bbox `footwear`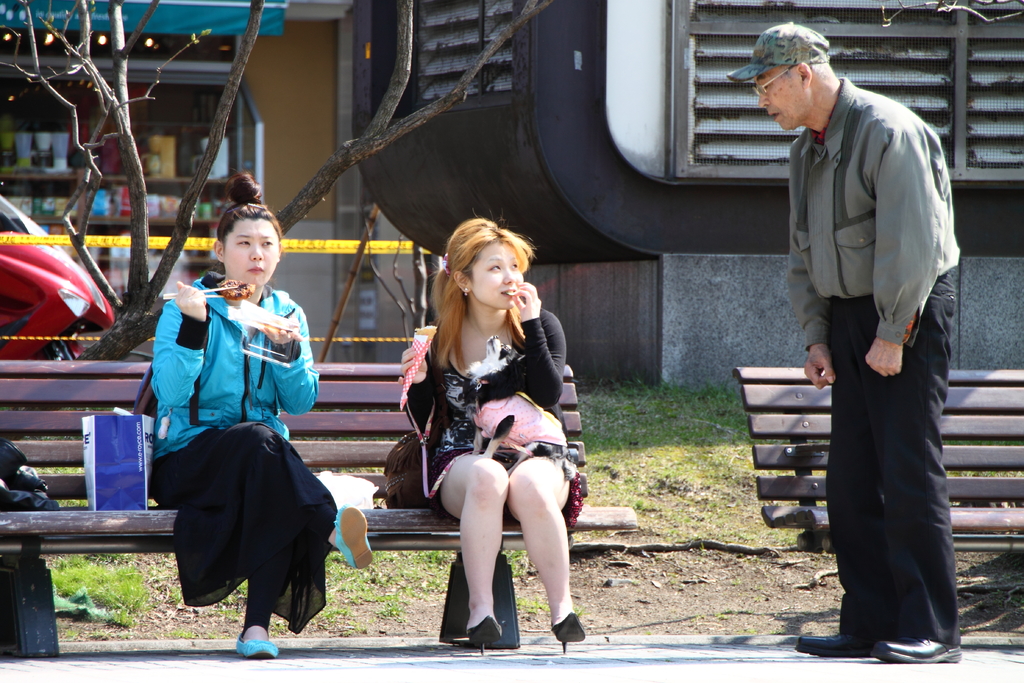
234:630:278:659
